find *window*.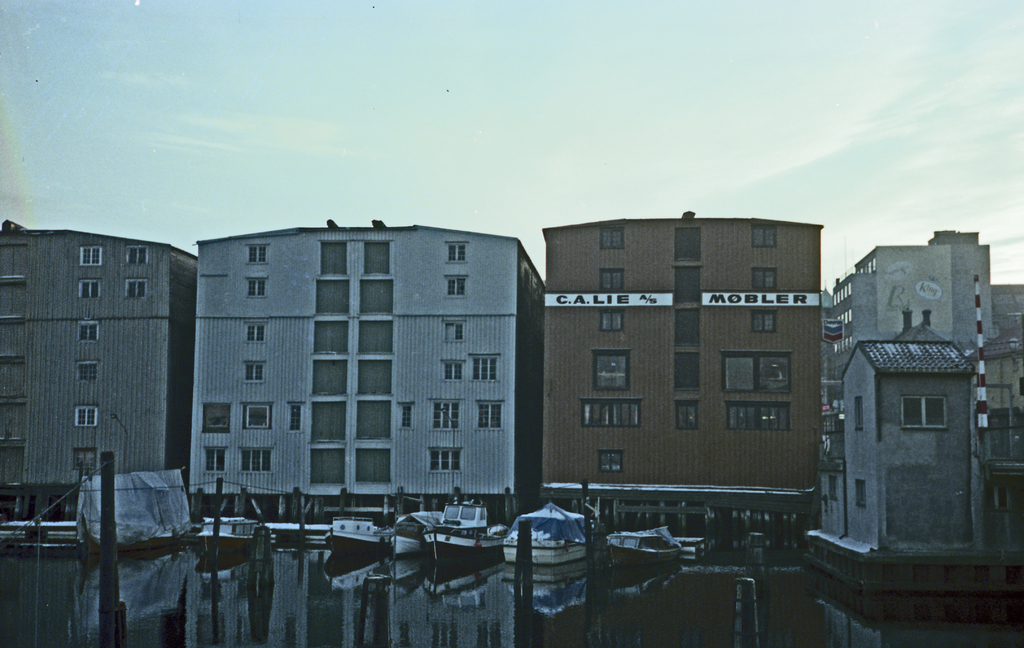
pyautogui.locateOnScreen(444, 323, 465, 341).
